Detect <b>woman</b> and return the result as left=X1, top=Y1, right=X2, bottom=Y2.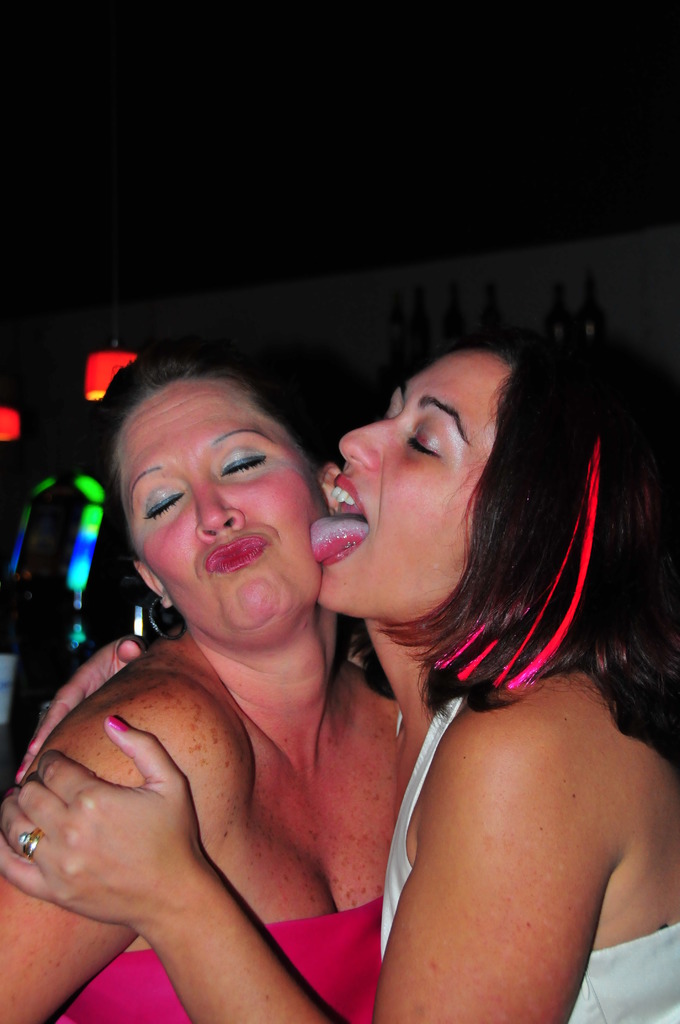
left=0, top=344, right=414, bottom=1023.
